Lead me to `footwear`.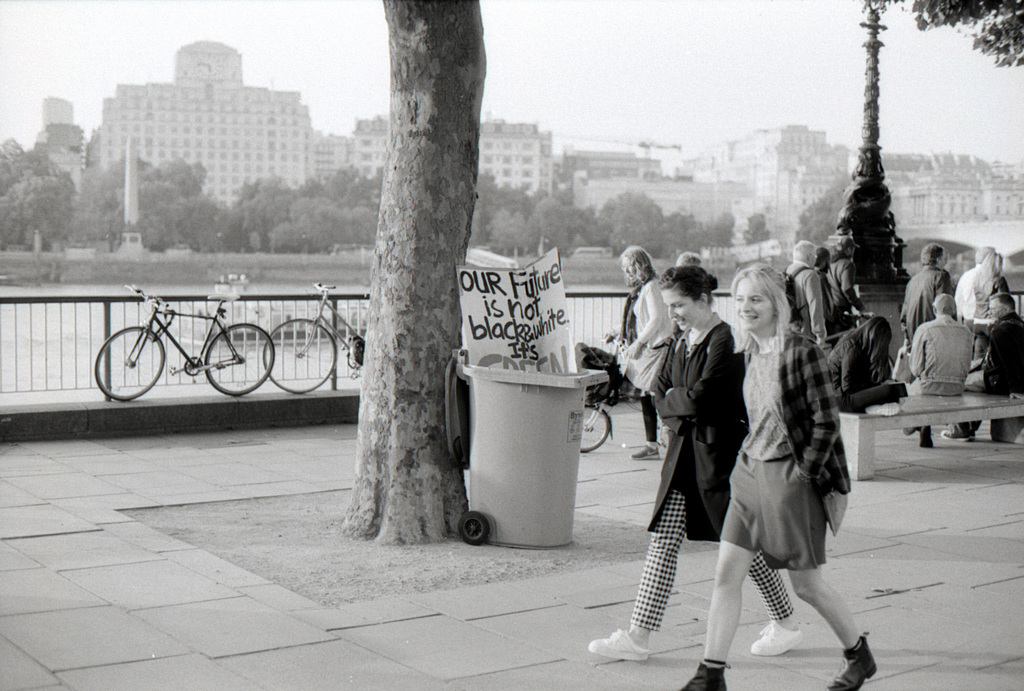
Lead to bbox=[900, 424, 916, 436].
